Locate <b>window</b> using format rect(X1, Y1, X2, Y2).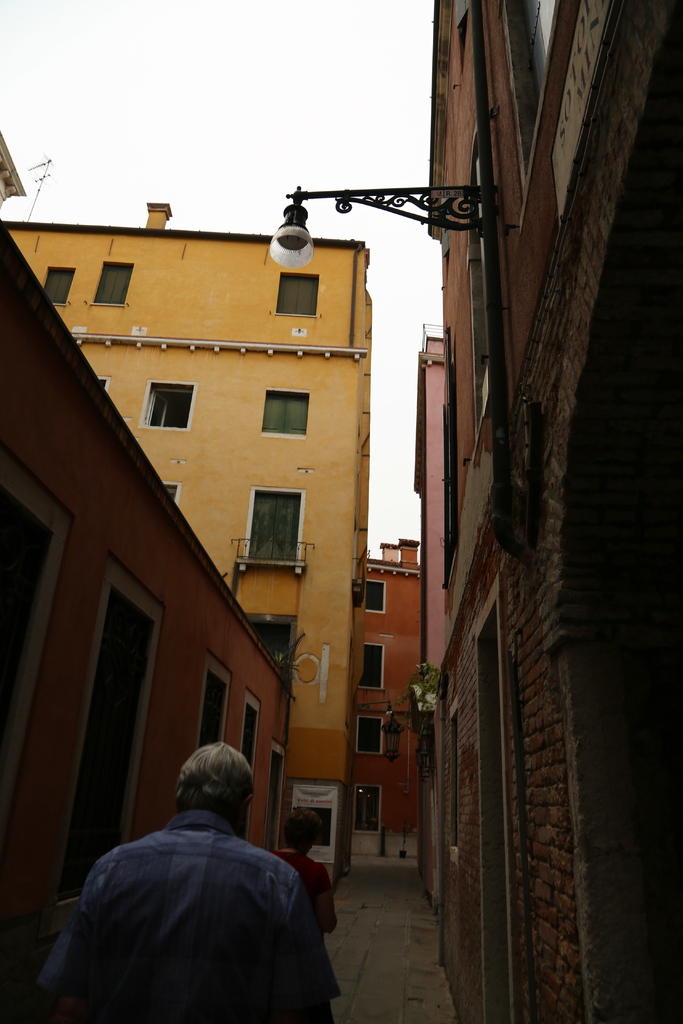
rect(257, 387, 308, 436).
